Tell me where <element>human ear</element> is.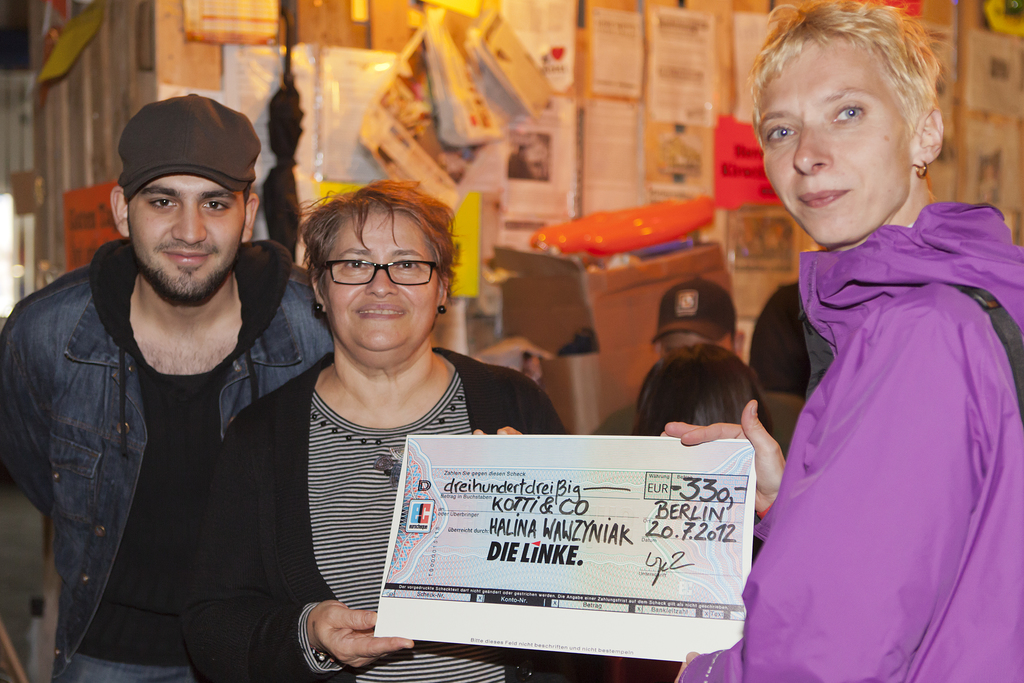
<element>human ear</element> is at box=[915, 102, 945, 168].
